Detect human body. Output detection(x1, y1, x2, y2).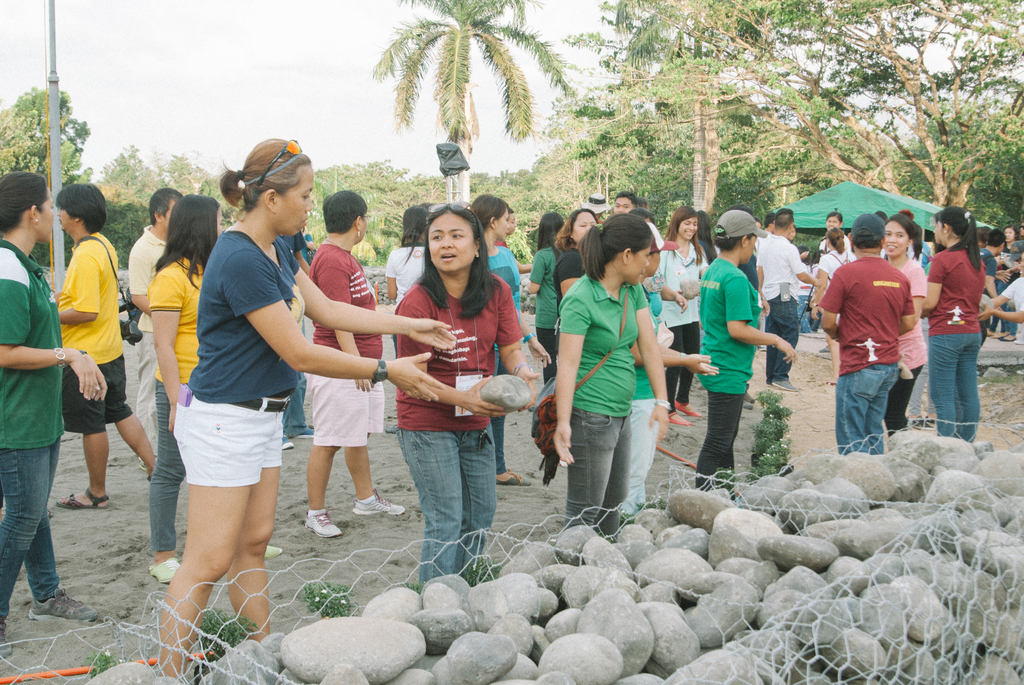
detection(915, 245, 989, 440).
